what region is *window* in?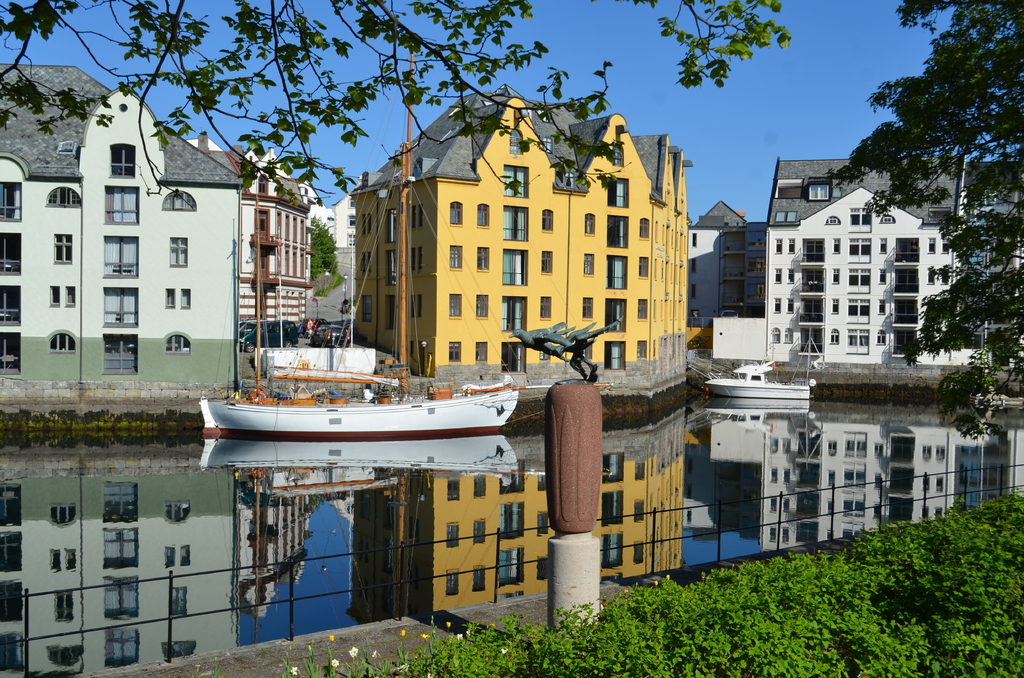
[left=925, top=267, right=937, bottom=287].
